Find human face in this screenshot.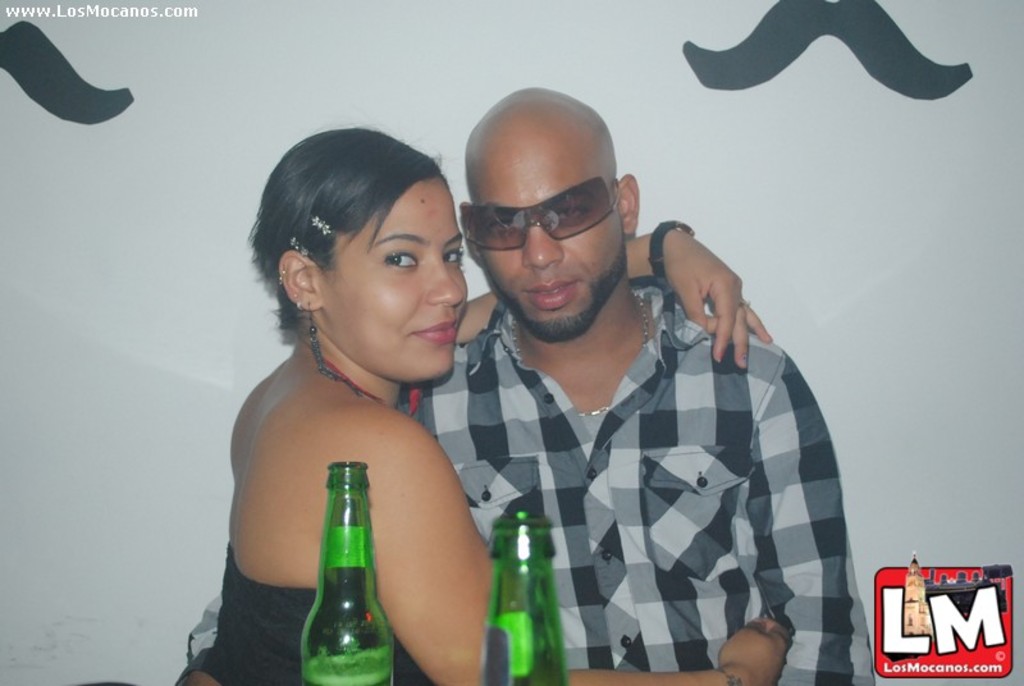
The bounding box for human face is BBox(319, 182, 467, 378).
